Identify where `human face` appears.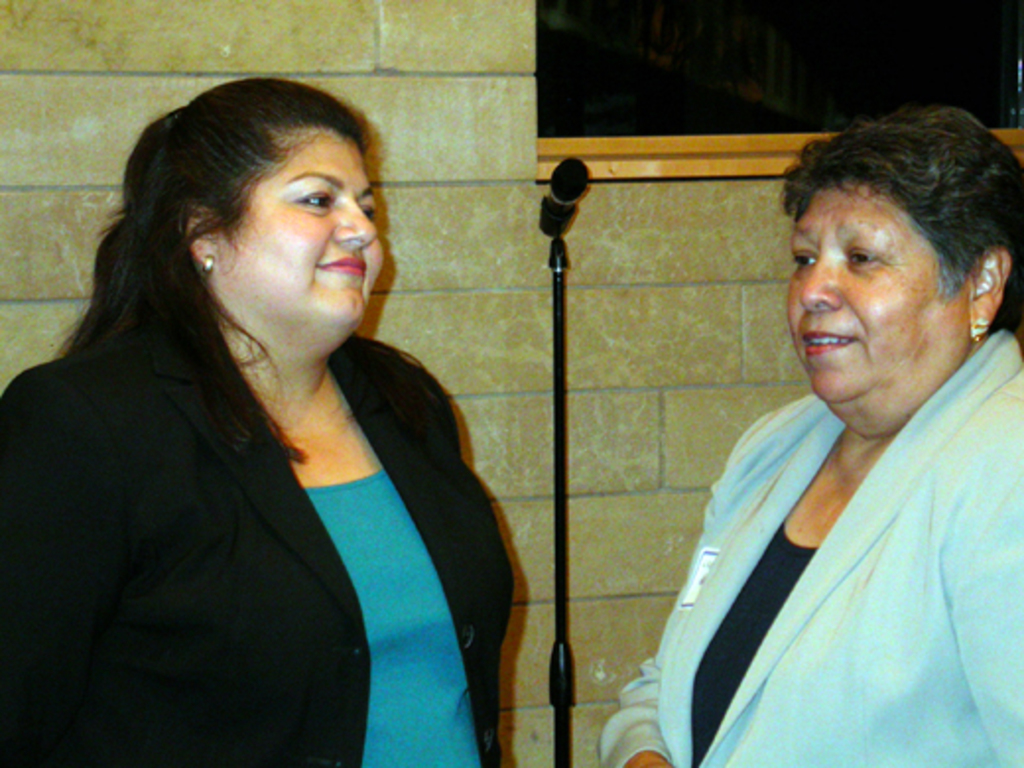
Appears at 782/177/987/412.
